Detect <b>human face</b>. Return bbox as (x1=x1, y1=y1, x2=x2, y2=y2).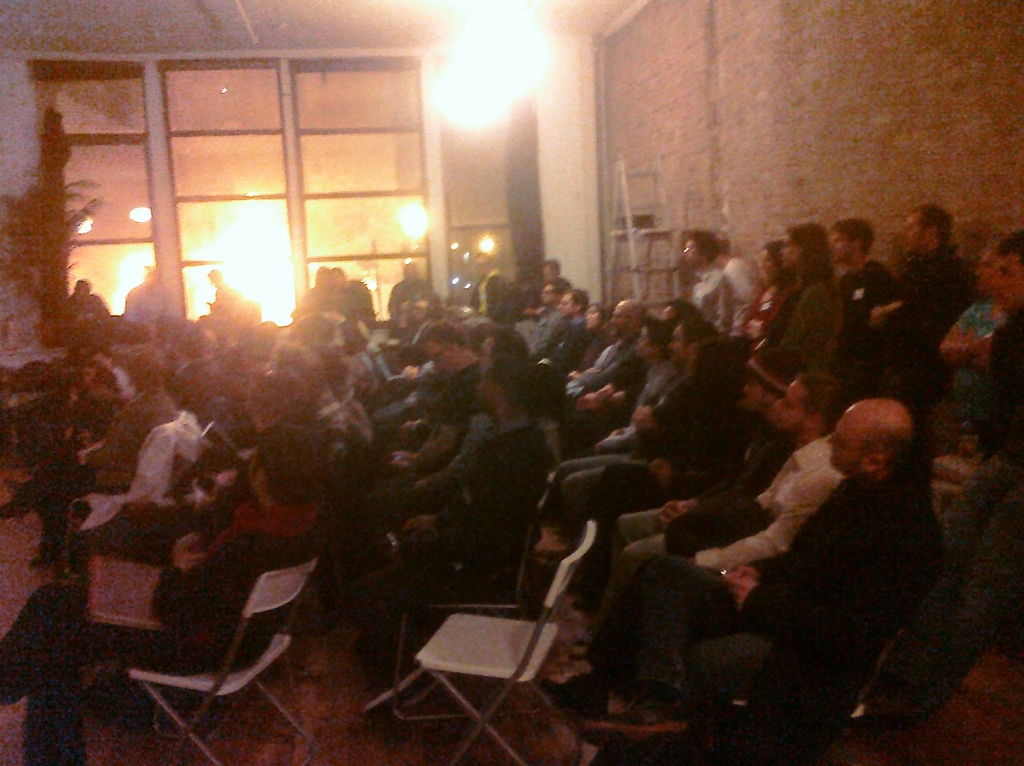
(x1=828, y1=409, x2=863, y2=476).
